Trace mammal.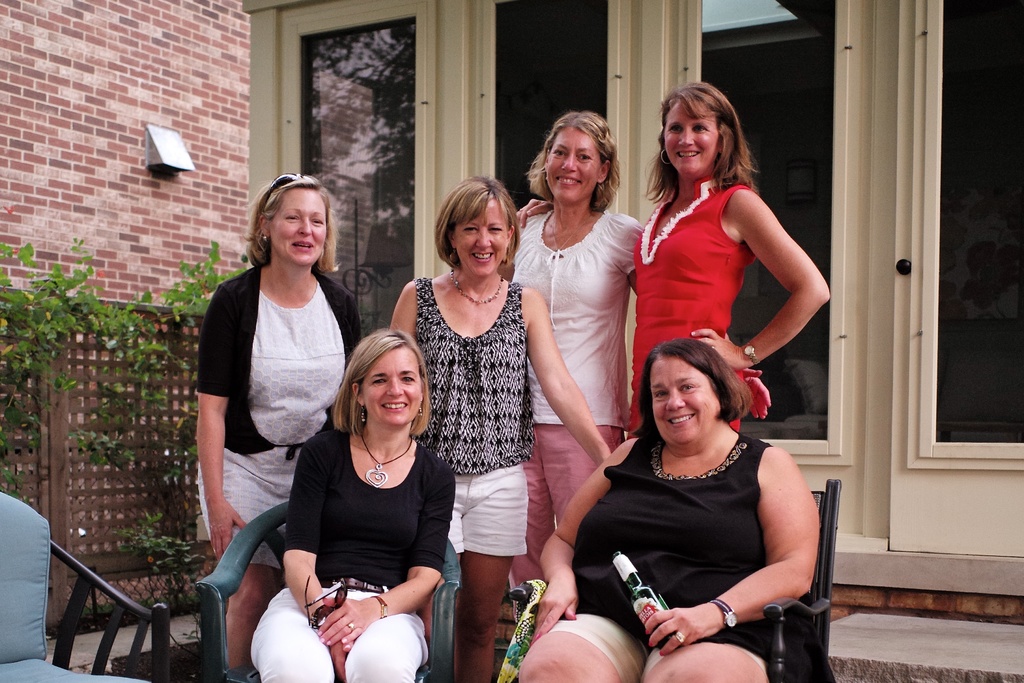
Traced to 385 169 613 682.
